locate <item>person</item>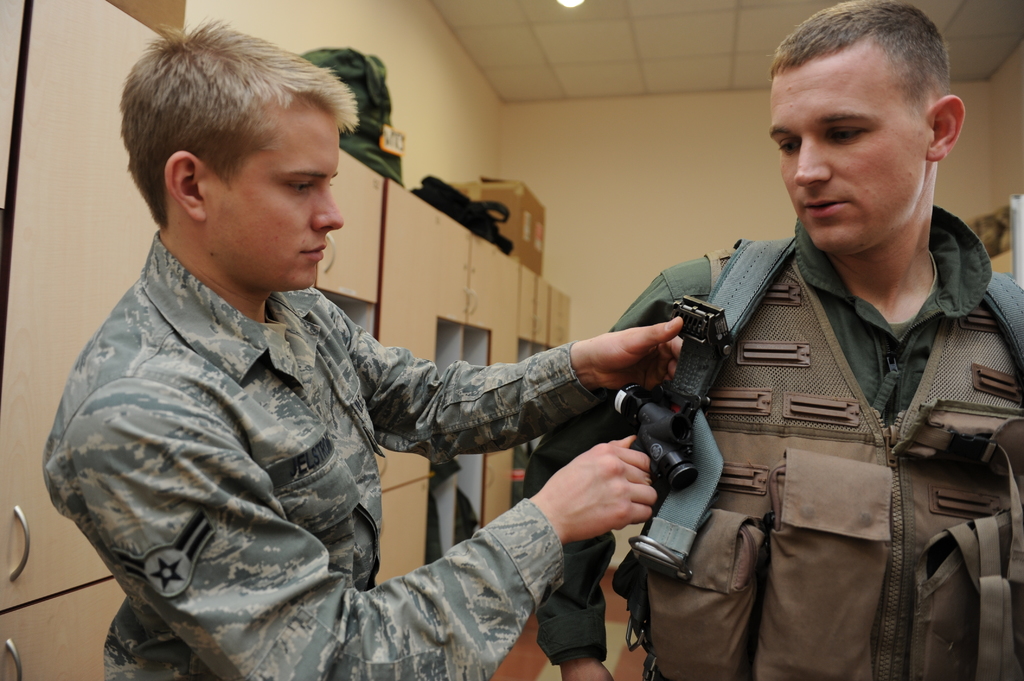
[left=520, top=0, right=1023, bottom=680]
